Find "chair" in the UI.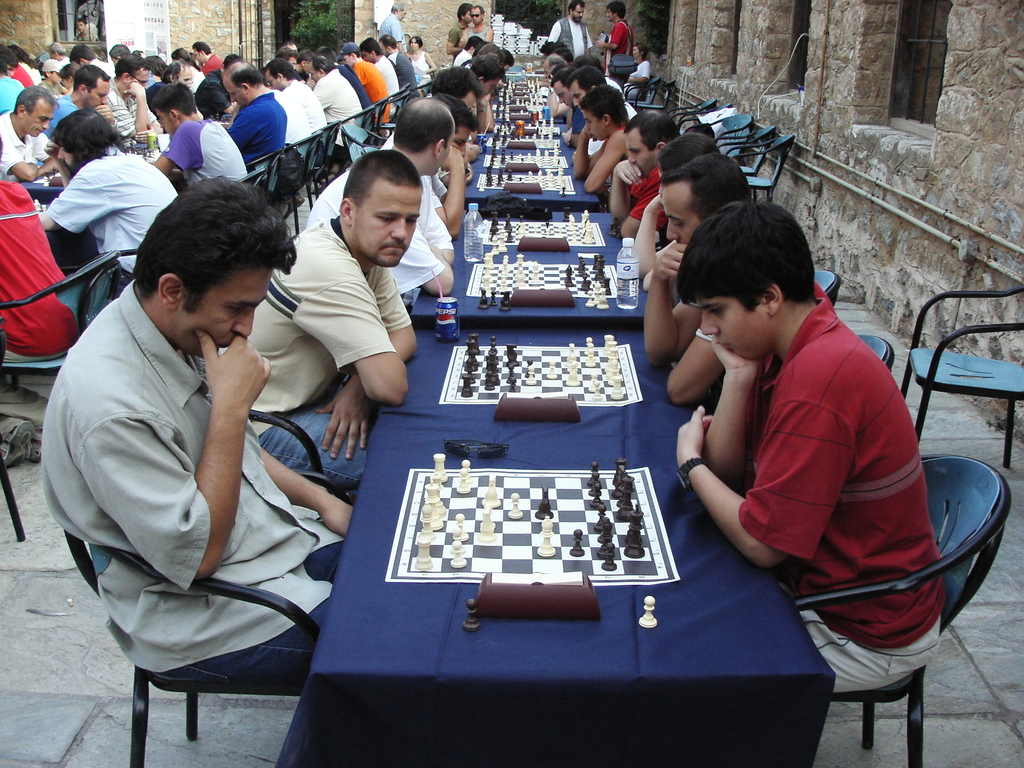
UI element at [x1=308, y1=120, x2=345, y2=197].
